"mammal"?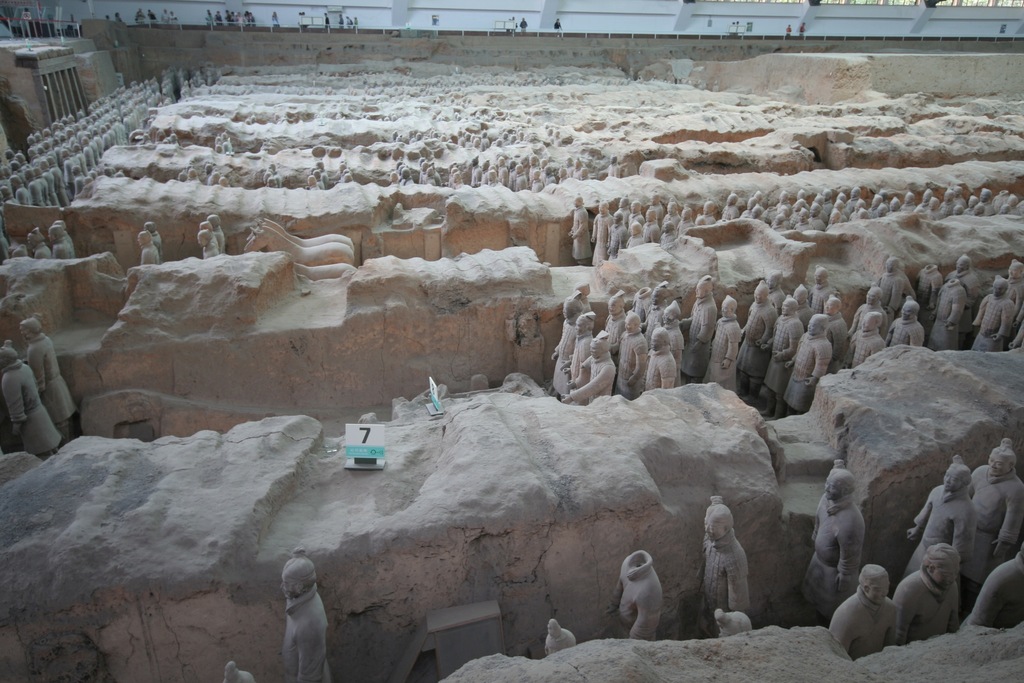
968,438,1023,604
